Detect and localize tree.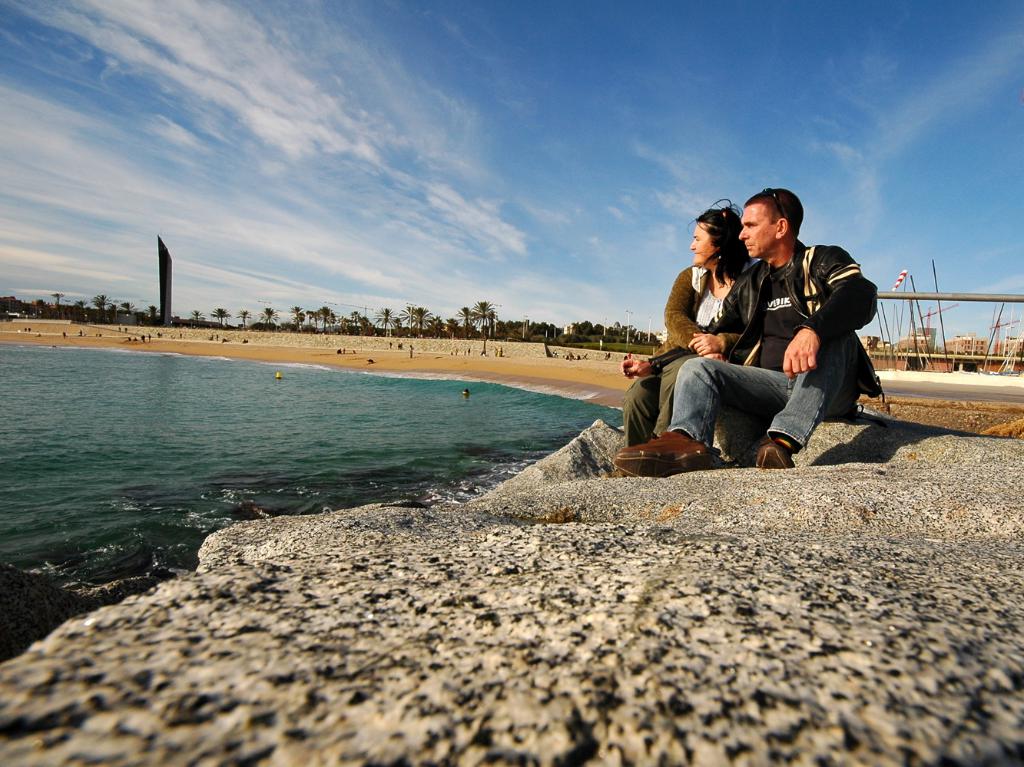
Localized at region(316, 300, 336, 325).
